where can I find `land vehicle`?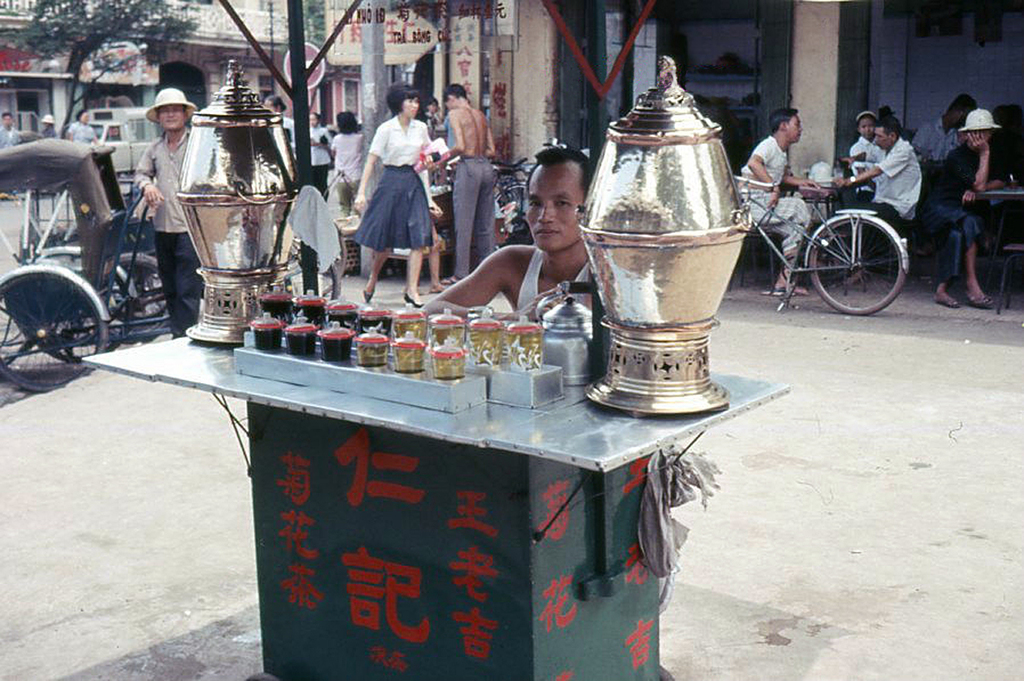
You can find it at (0, 137, 175, 395).
